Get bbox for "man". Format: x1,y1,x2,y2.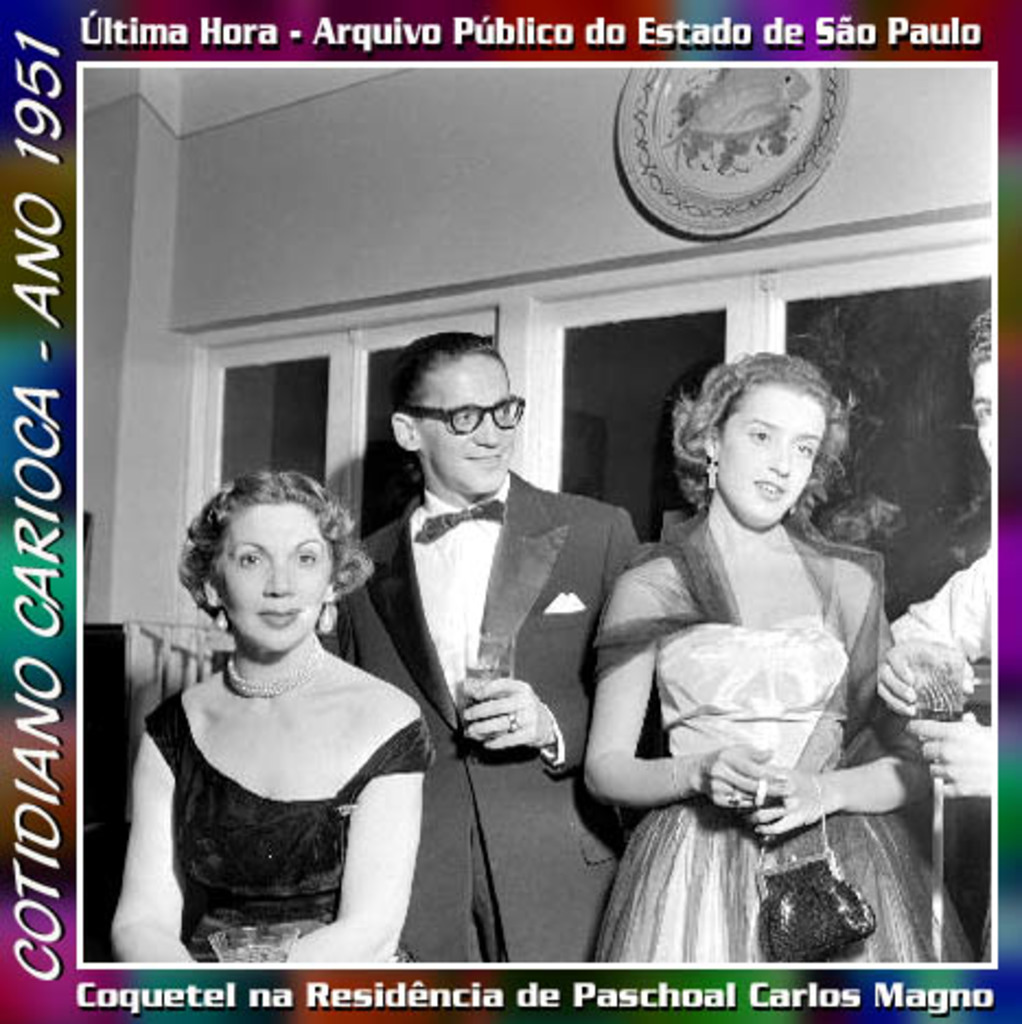
884,304,996,790.
